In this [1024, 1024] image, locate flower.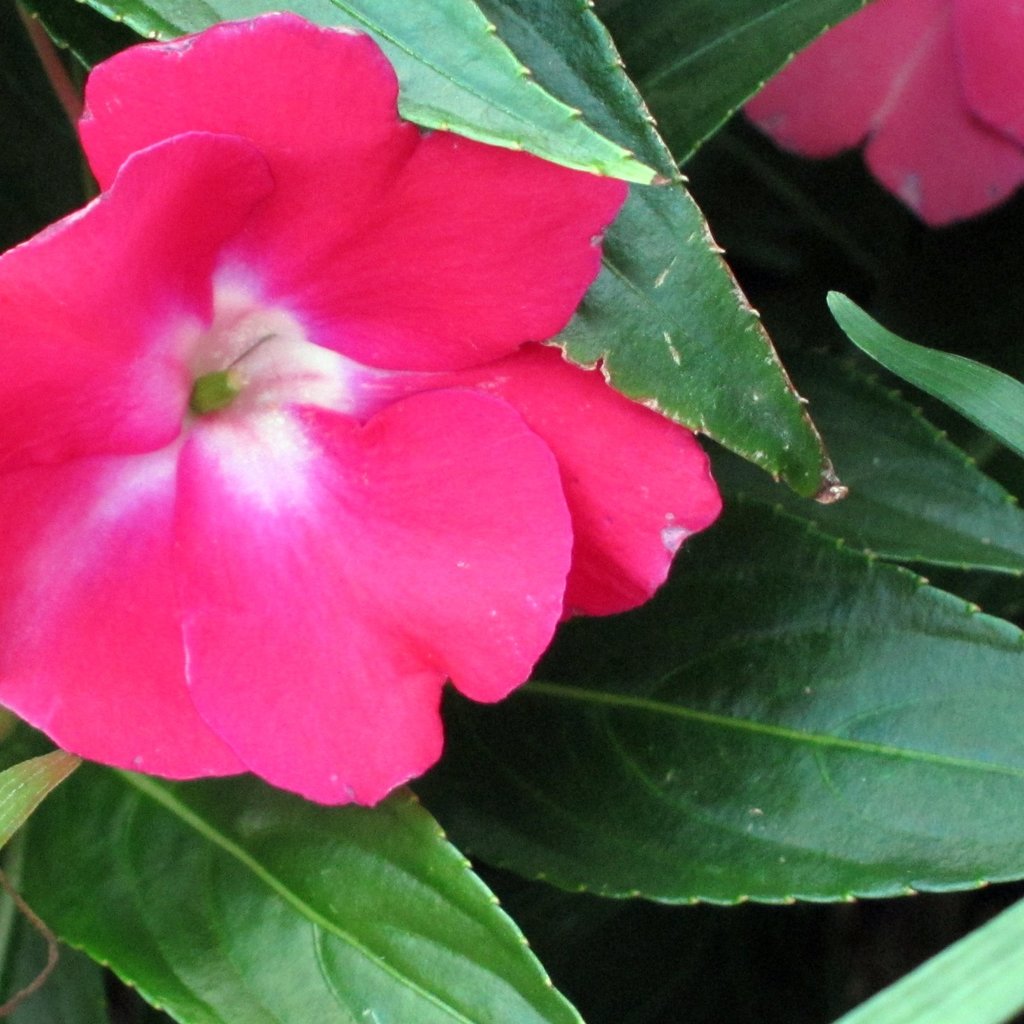
Bounding box: <box>11,43,763,819</box>.
